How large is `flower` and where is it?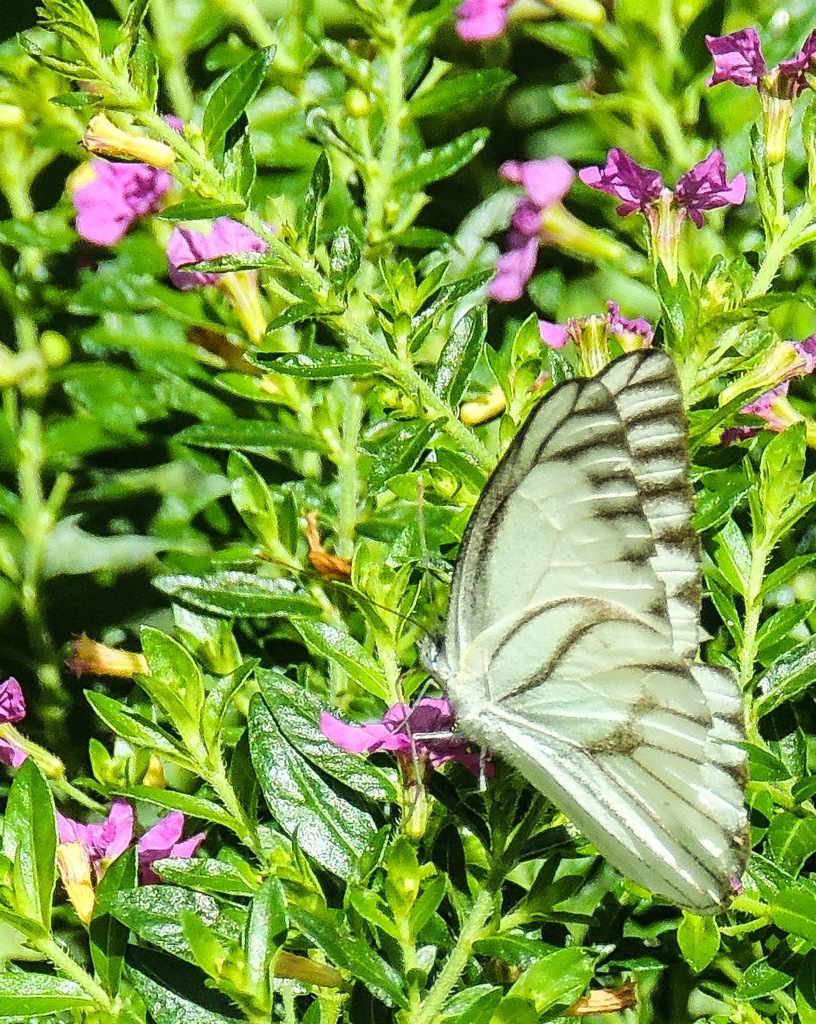
Bounding box: left=53, top=629, right=150, bottom=682.
